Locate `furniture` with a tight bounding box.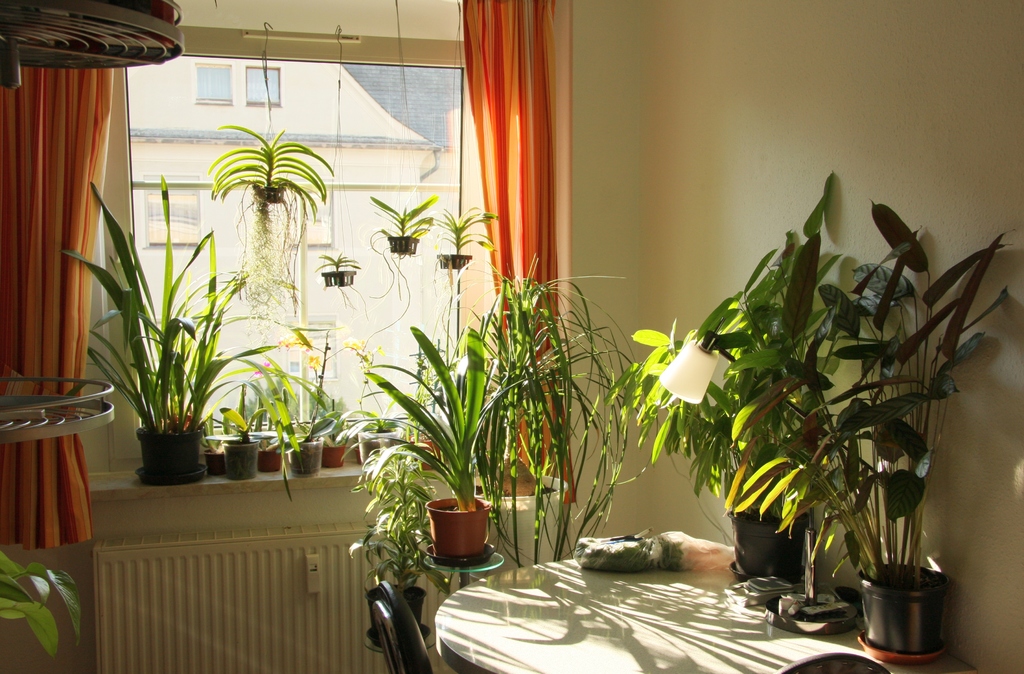
{"x1": 779, "y1": 654, "x2": 888, "y2": 673}.
